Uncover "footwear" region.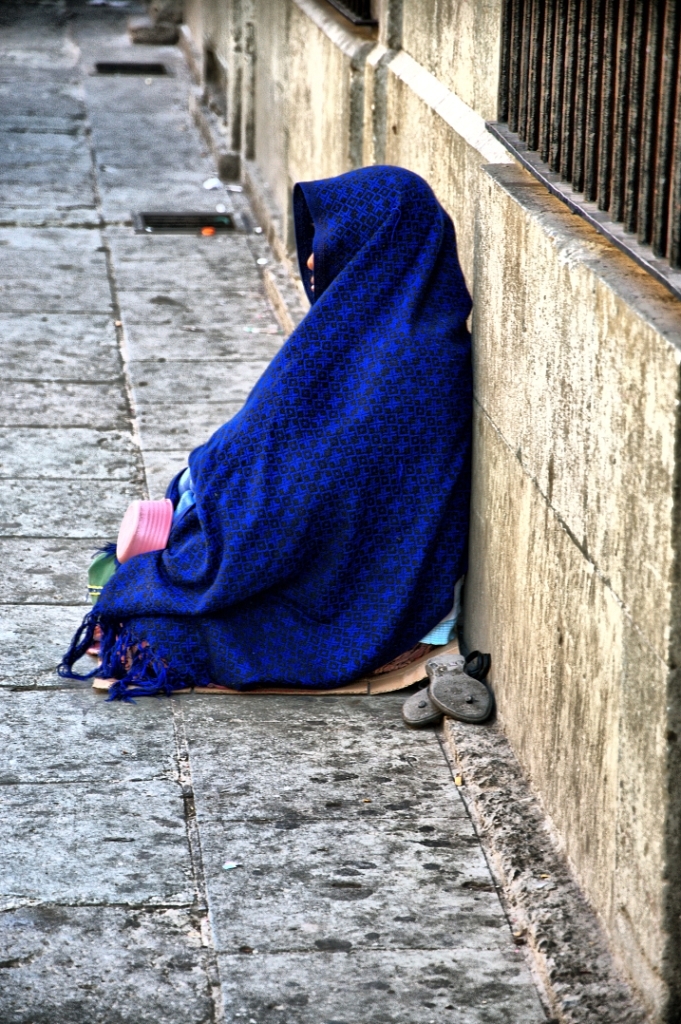
Uncovered: detection(401, 647, 491, 732).
